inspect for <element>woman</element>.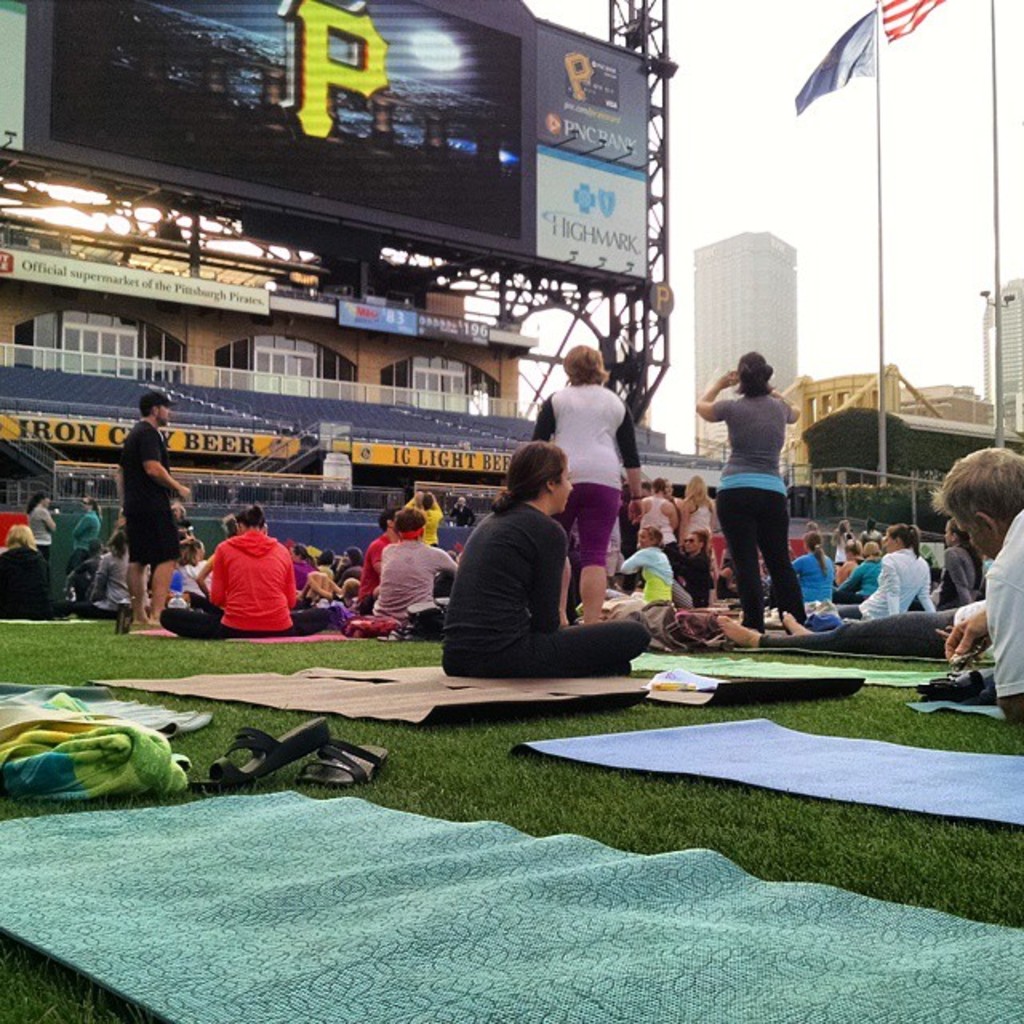
Inspection: region(834, 539, 888, 608).
